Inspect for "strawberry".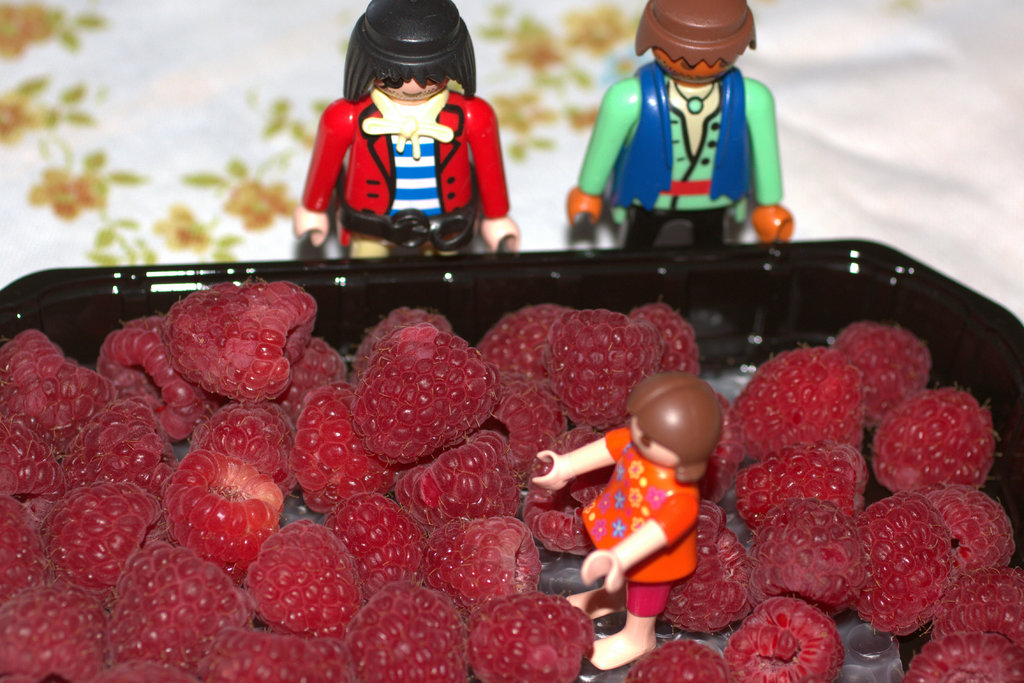
Inspection: x1=109, y1=534, x2=242, y2=676.
